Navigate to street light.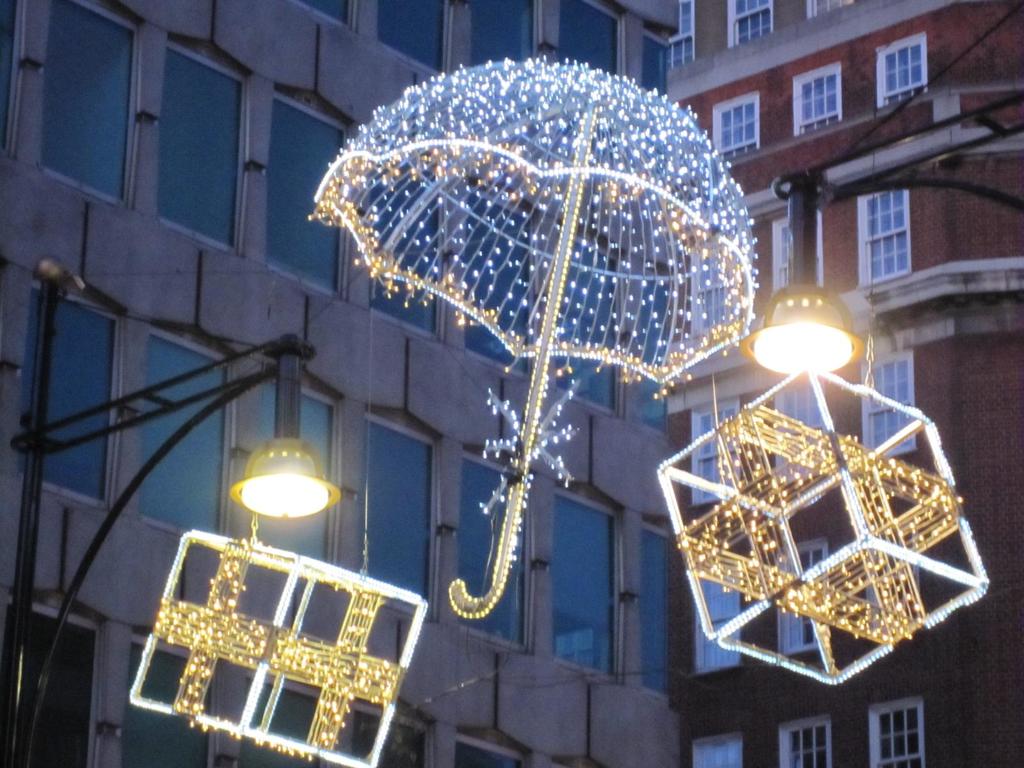
Navigation target: (x1=0, y1=252, x2=342, y2=767).
